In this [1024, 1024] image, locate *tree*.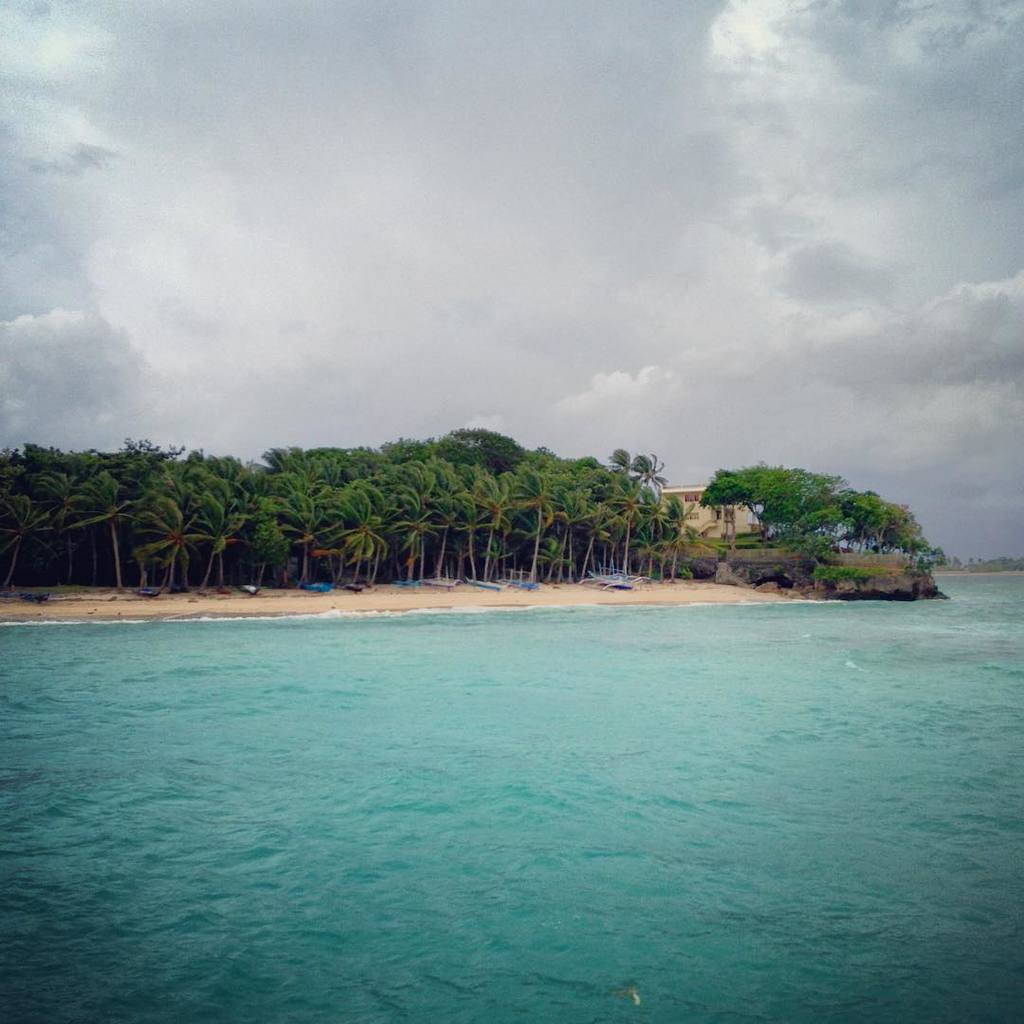
Bounding box: BBox(935, 550, 960, 572).
